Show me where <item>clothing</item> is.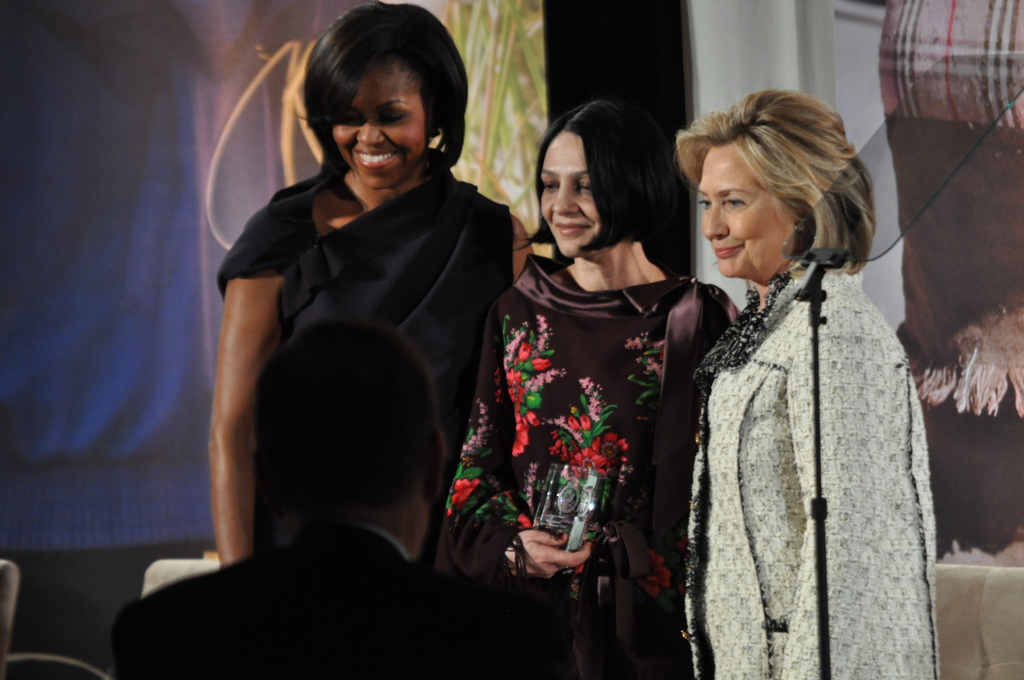
<item>clothing</item> is at l=111, t=540, r=547, b=679.
